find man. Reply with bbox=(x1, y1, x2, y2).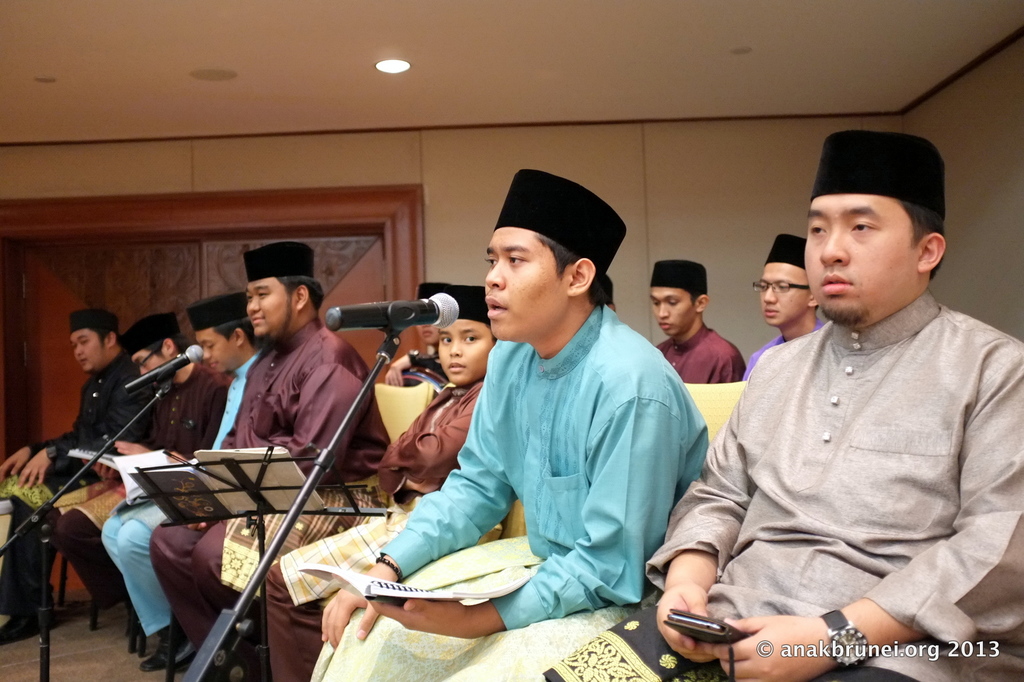
bbox=(550, 129, 1023, 681).
